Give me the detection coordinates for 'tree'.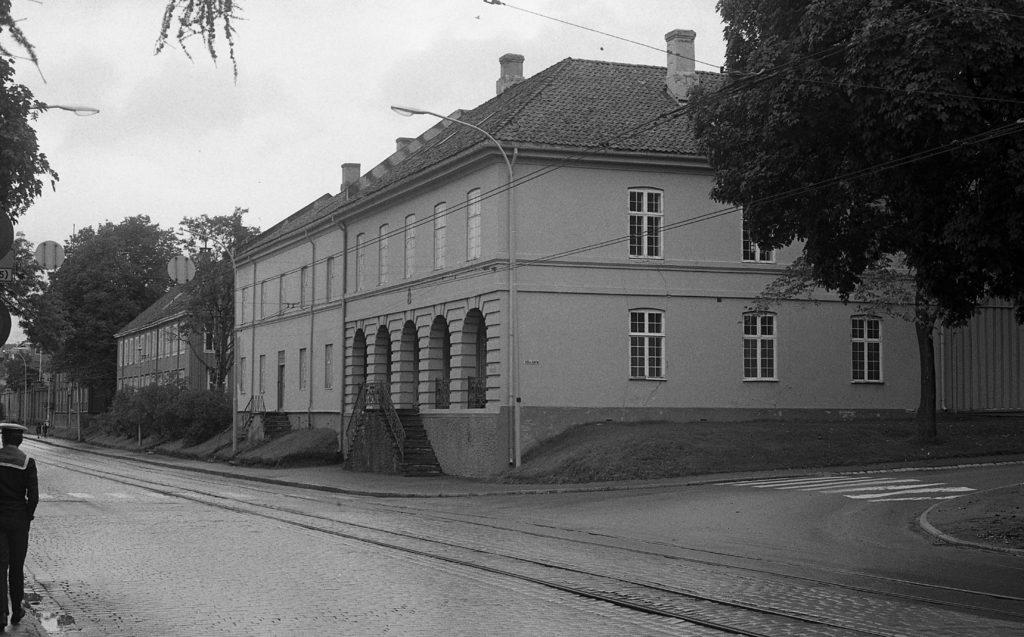
12 241 53 316.
